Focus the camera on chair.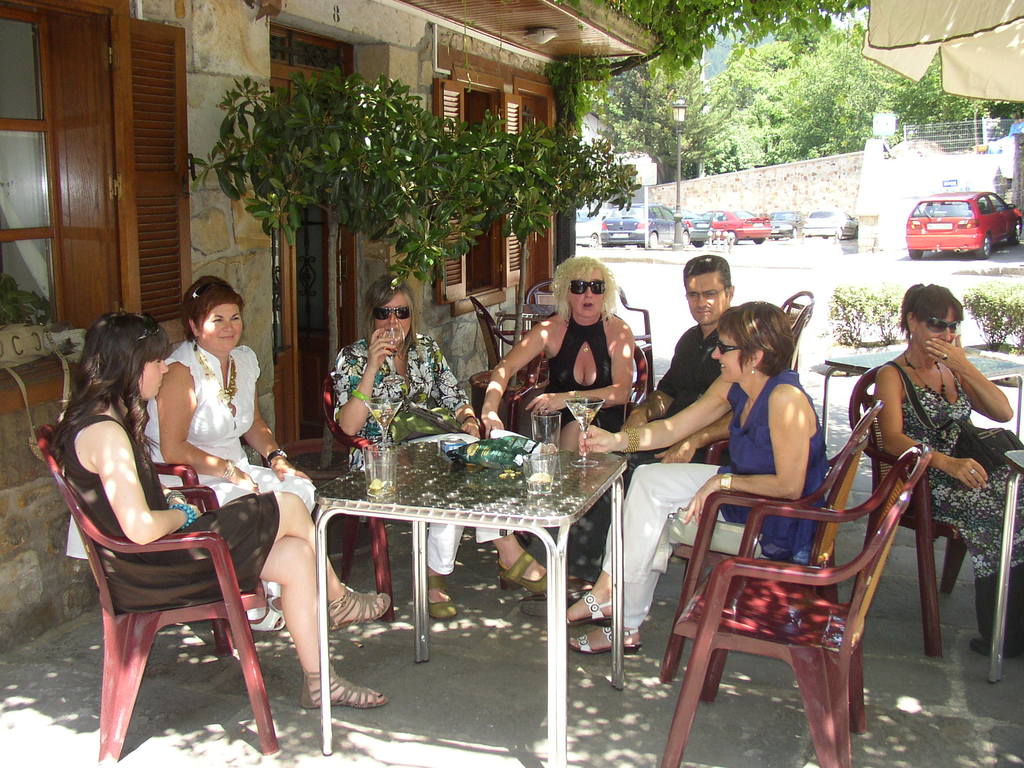
Focus region: BBox(154, 433, 275, 516).
